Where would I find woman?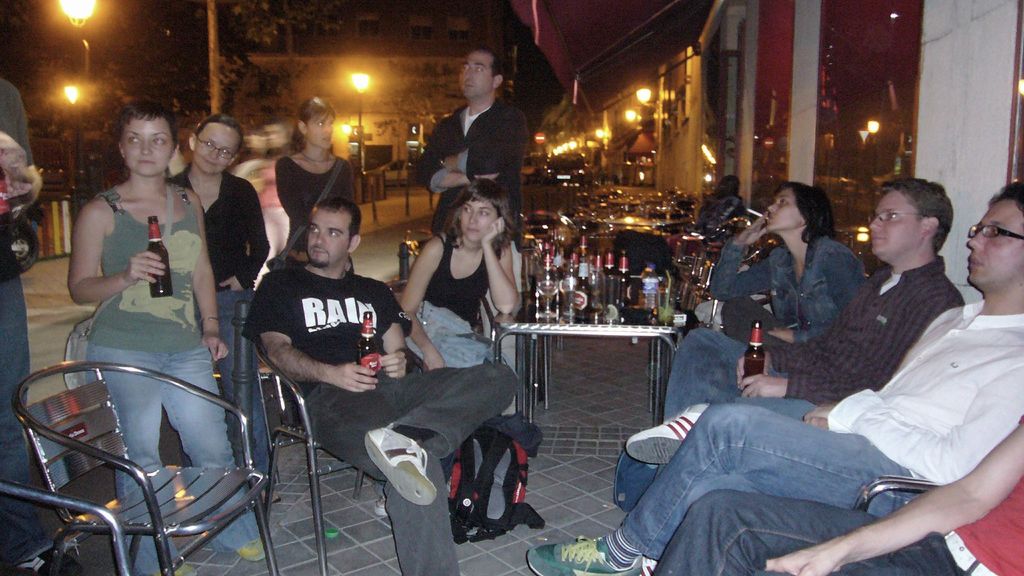
At [624,181,867,465].
